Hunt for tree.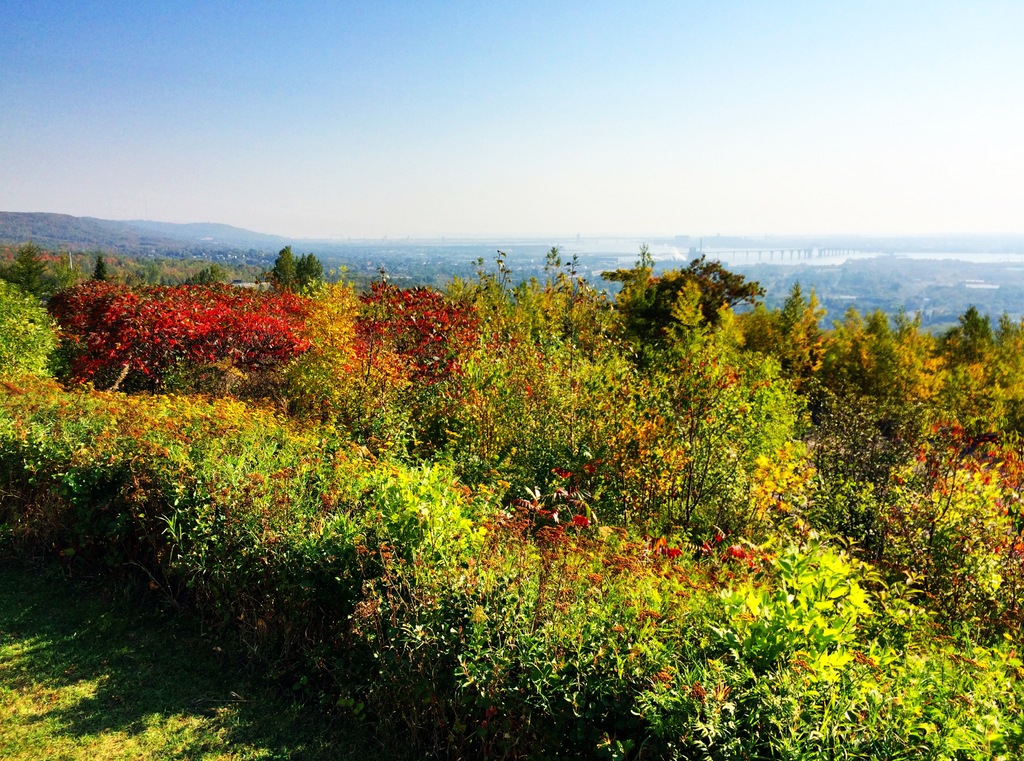
Hunted down at Rect(611, 240, 660, 333).
